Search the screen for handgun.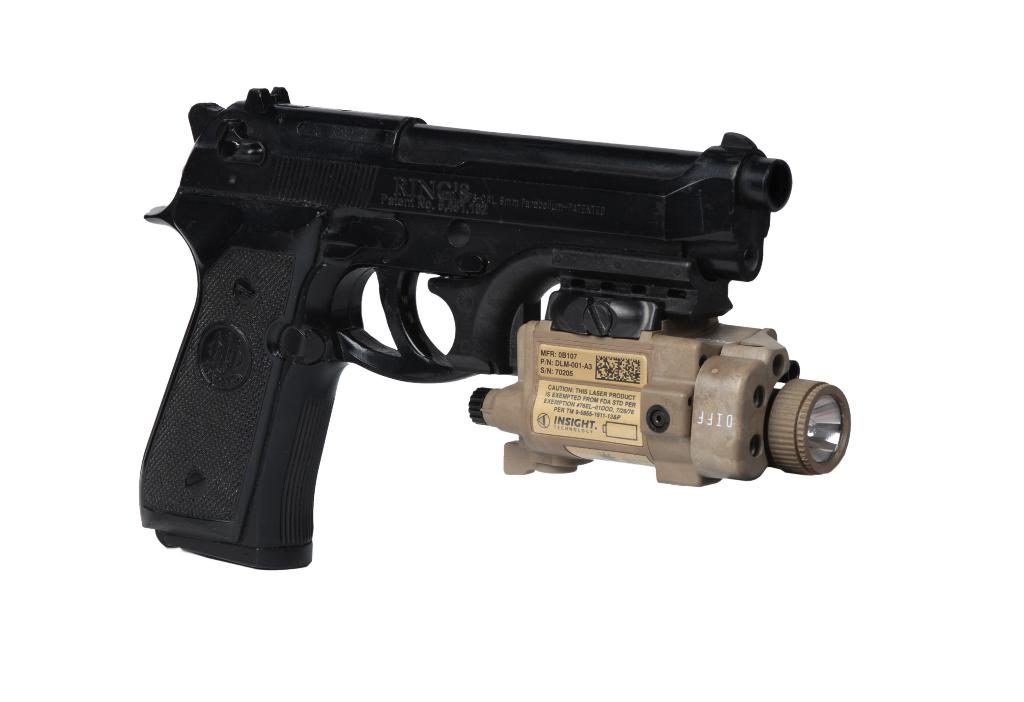
Found at (136, 83, 796, 571).
